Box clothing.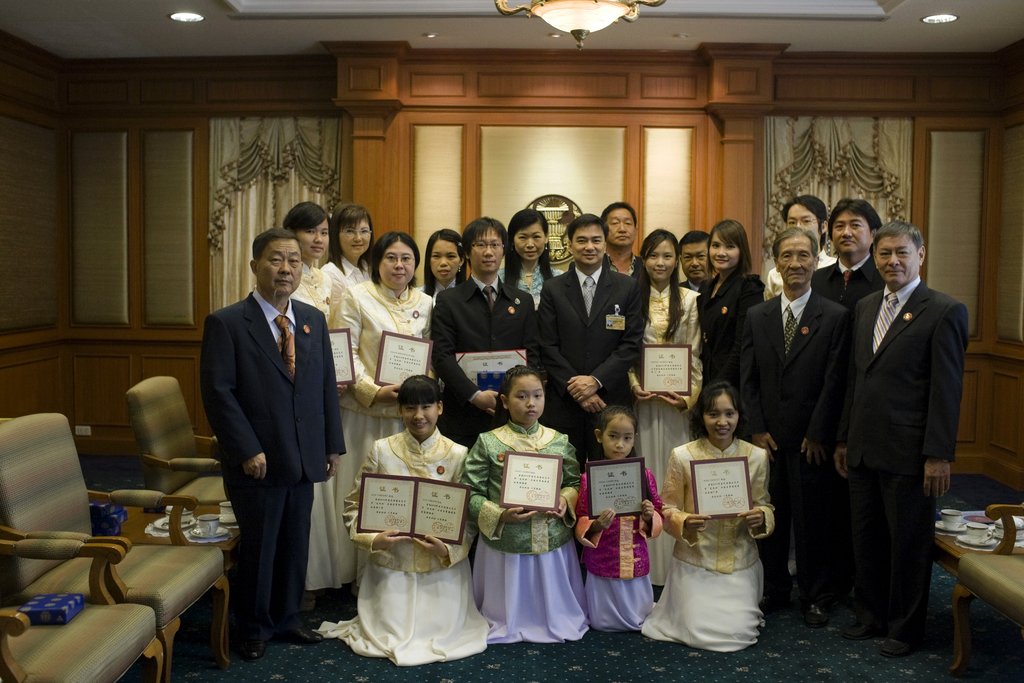
[x1=513, y1=263, x2=648, y2=456].
